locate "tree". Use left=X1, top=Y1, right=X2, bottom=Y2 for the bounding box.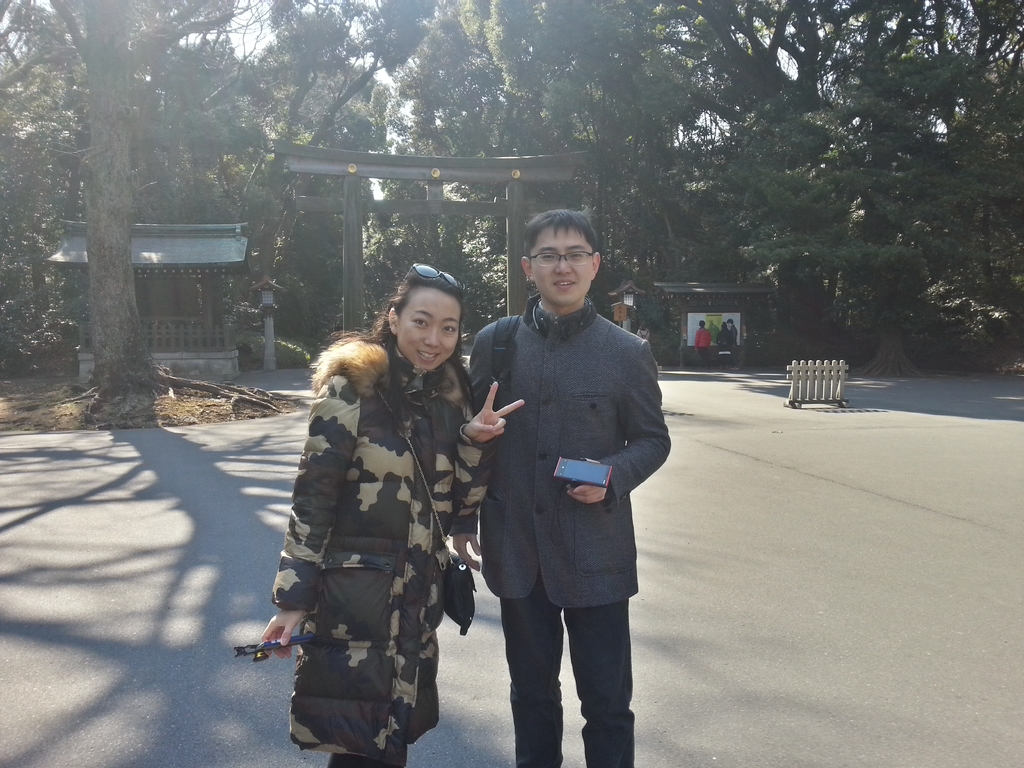
left=925, top=0, right=1023, bottom=378.
